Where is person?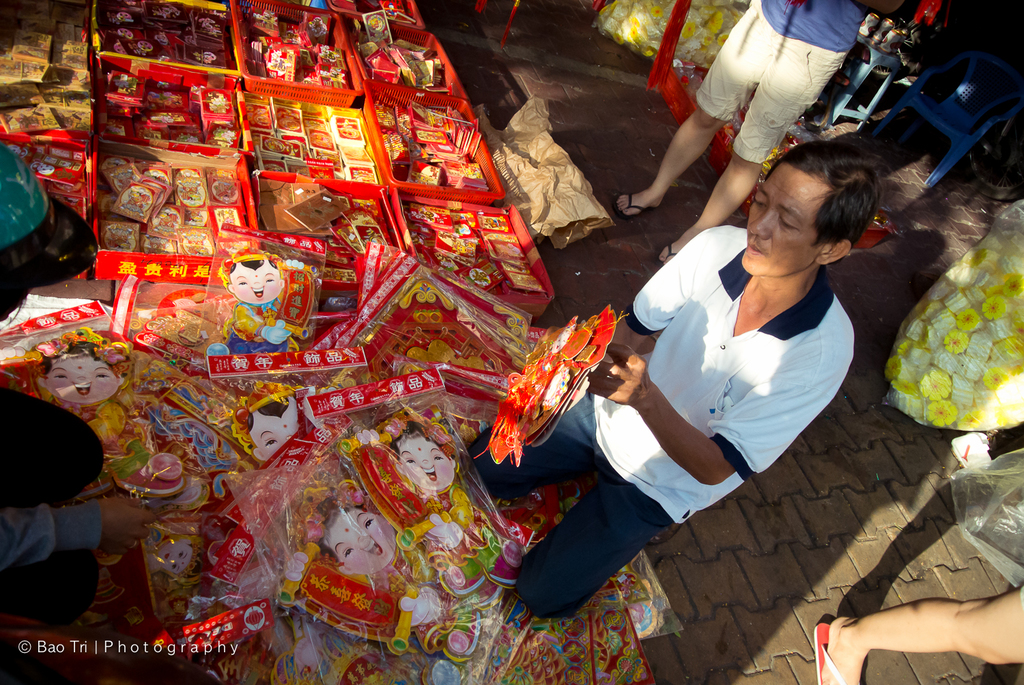
box=[466, 139, 864, 622].
